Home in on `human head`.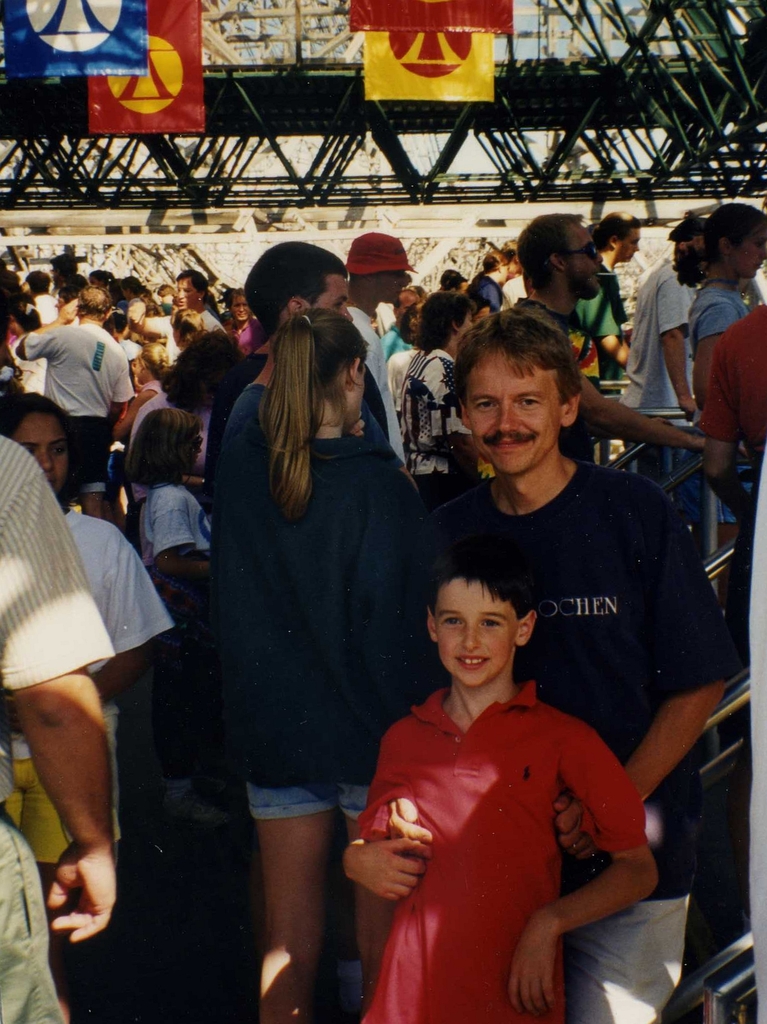
Homed in at (x1=273, y1=310, x2=369, y2=415).
